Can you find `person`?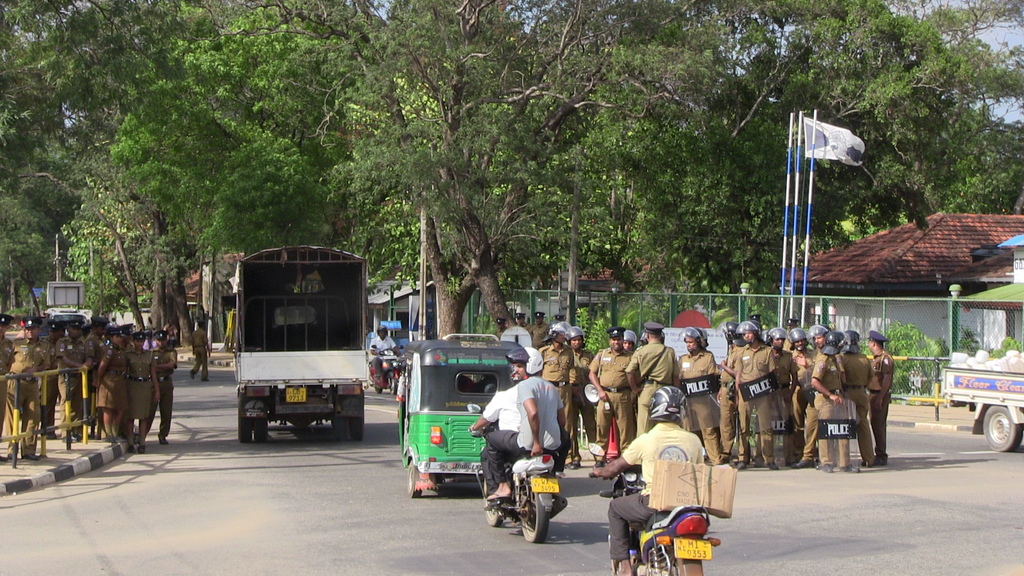
Yes, bounding box: {"left": 769, "top": 326, "right": 801, "bottom": 463}.
